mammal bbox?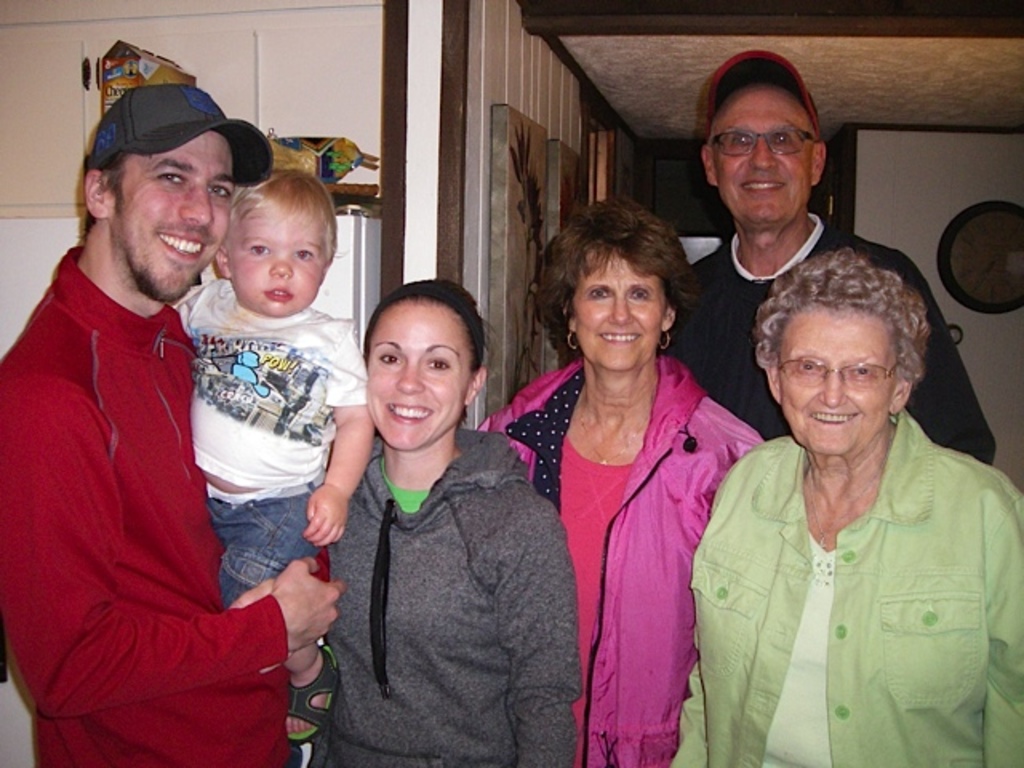
<bbox>0, 86, 347, 766</bbox>
